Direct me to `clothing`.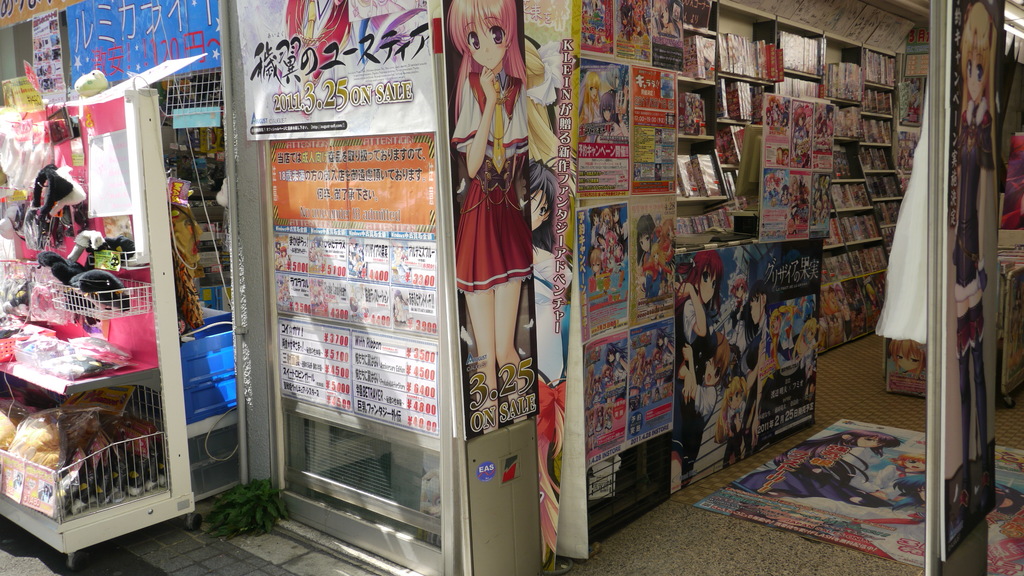
Direction: (x1=447, y1=71, x2=524, y2=291).
